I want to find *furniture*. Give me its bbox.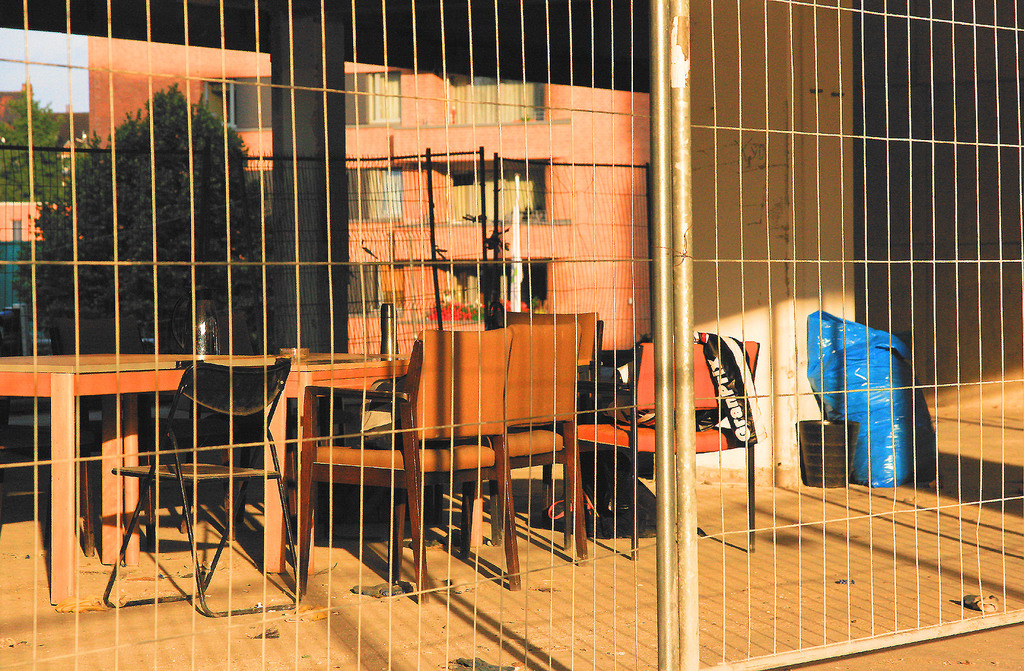
locate(104, 361, 299, 617).
